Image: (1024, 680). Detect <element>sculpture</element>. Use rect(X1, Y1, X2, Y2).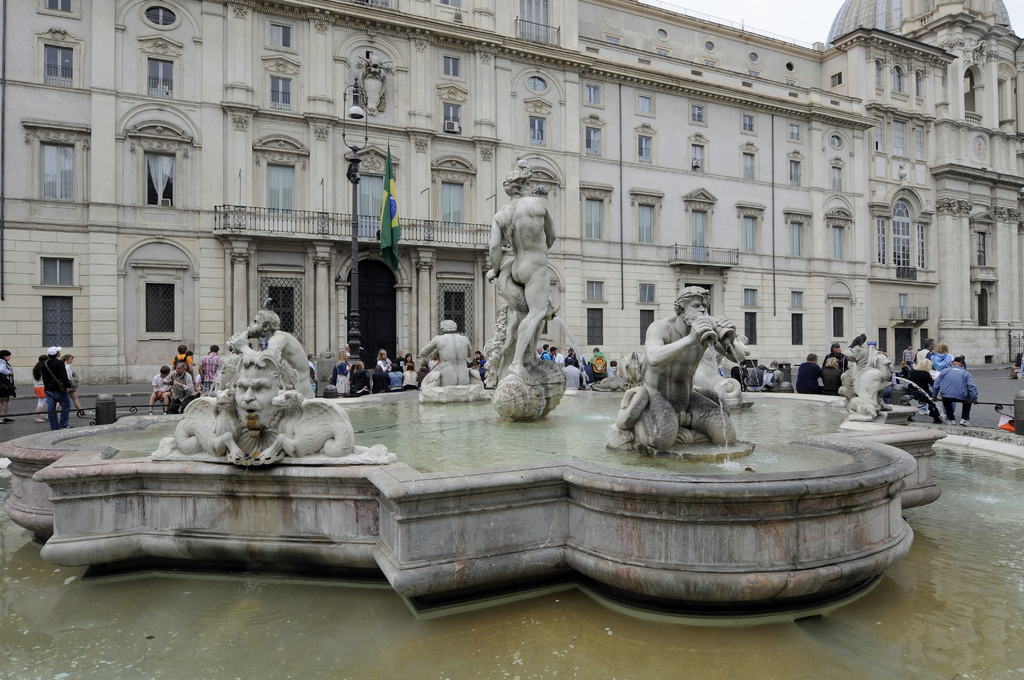
rect(620, 295, 764, 470).
